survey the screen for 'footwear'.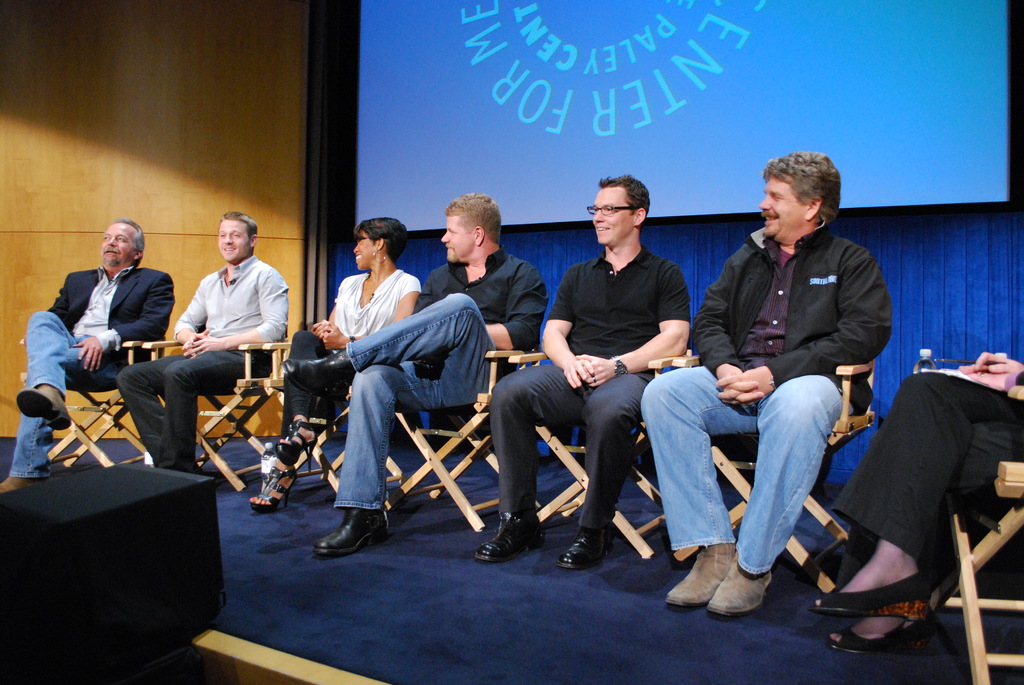
Survey found: [left=282, top=345, right=348, bottom=403].
